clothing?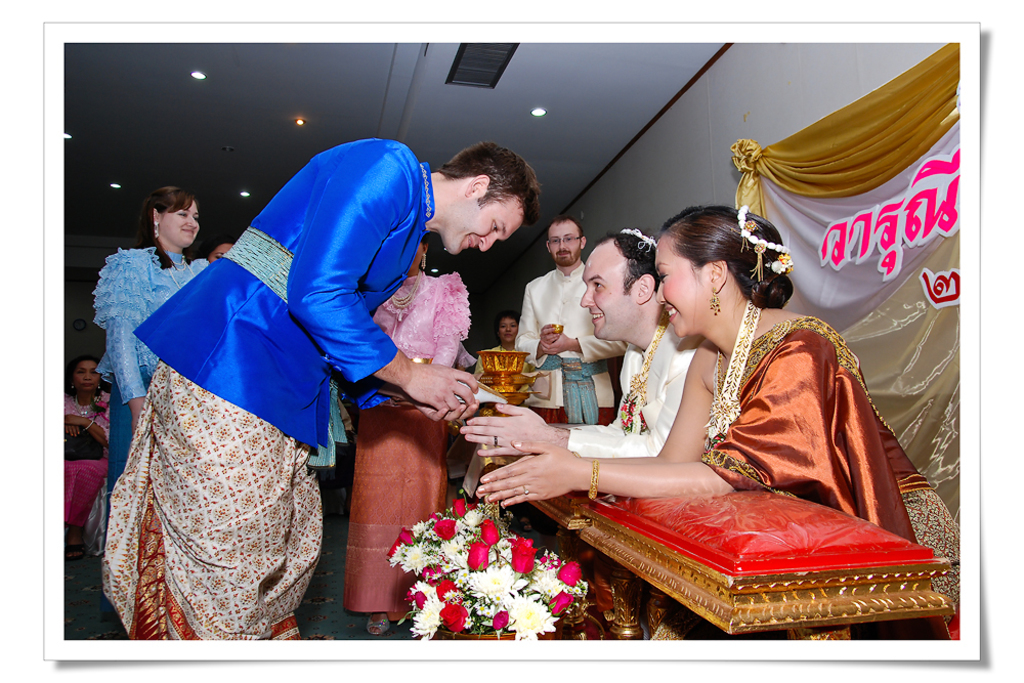
564/312/701/456
